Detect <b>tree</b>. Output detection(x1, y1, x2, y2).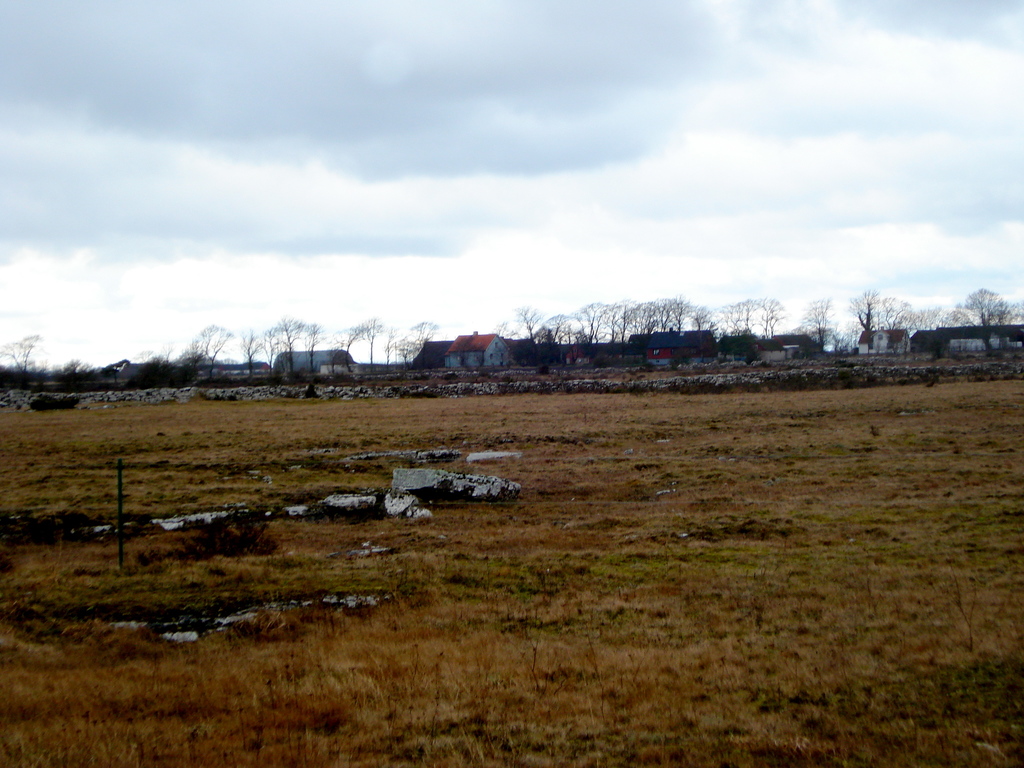
detection(785, 294, 842, 351).
